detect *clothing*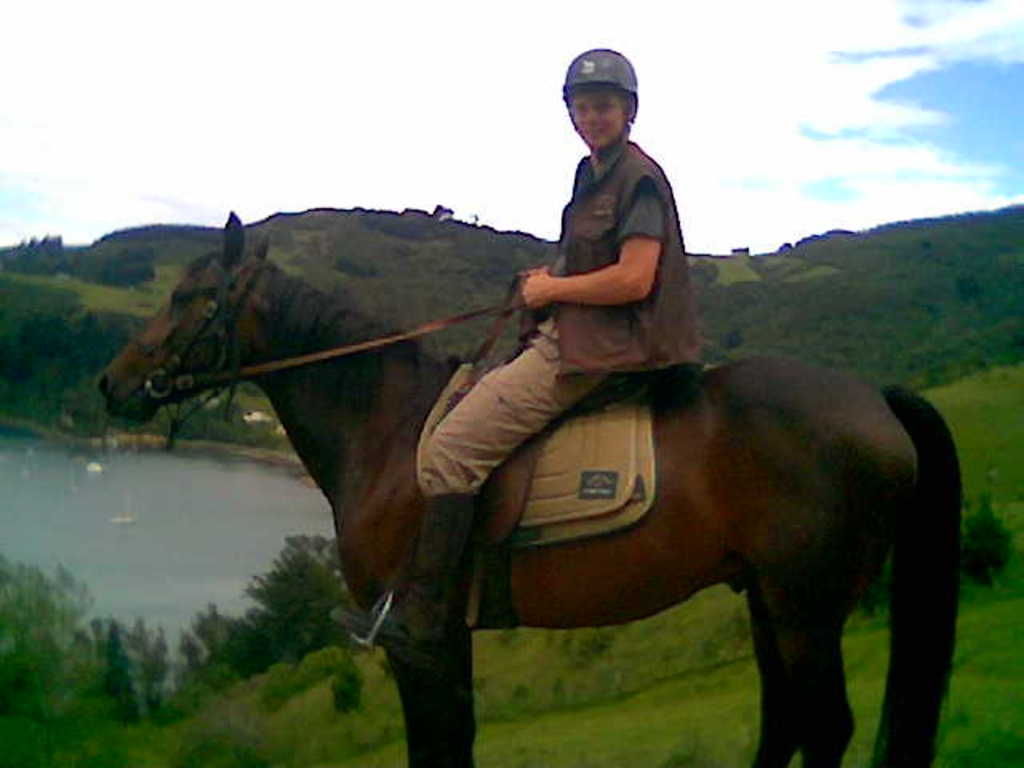
Rect(411, 120, 712, 506)
